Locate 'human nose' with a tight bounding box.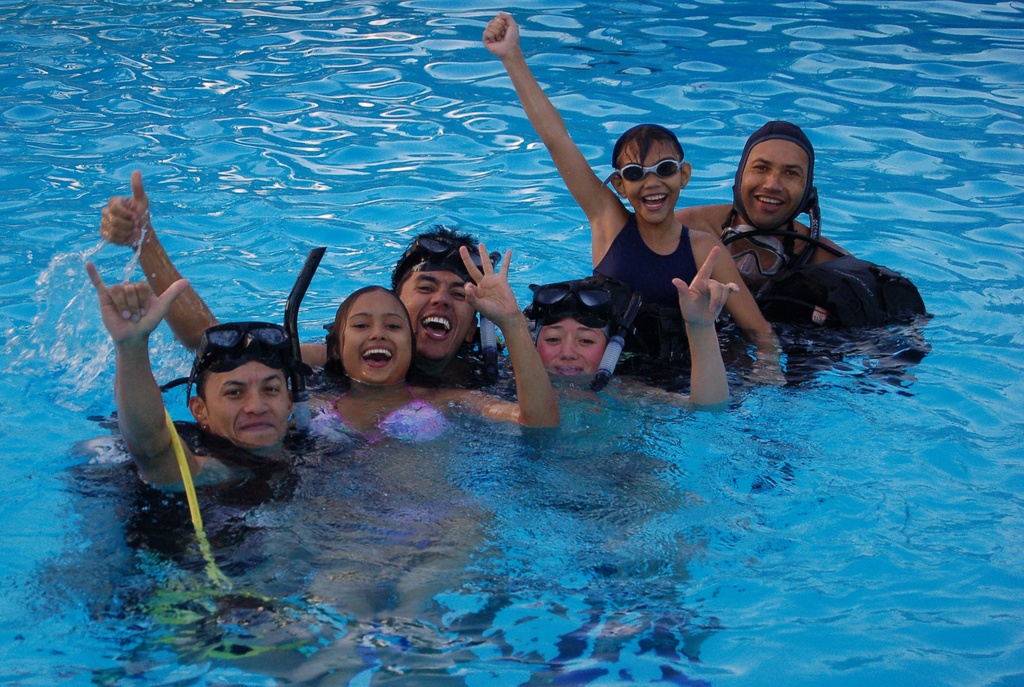
{"x1": 559, "y1": 337, "x2": 578, "y2": 360}.
